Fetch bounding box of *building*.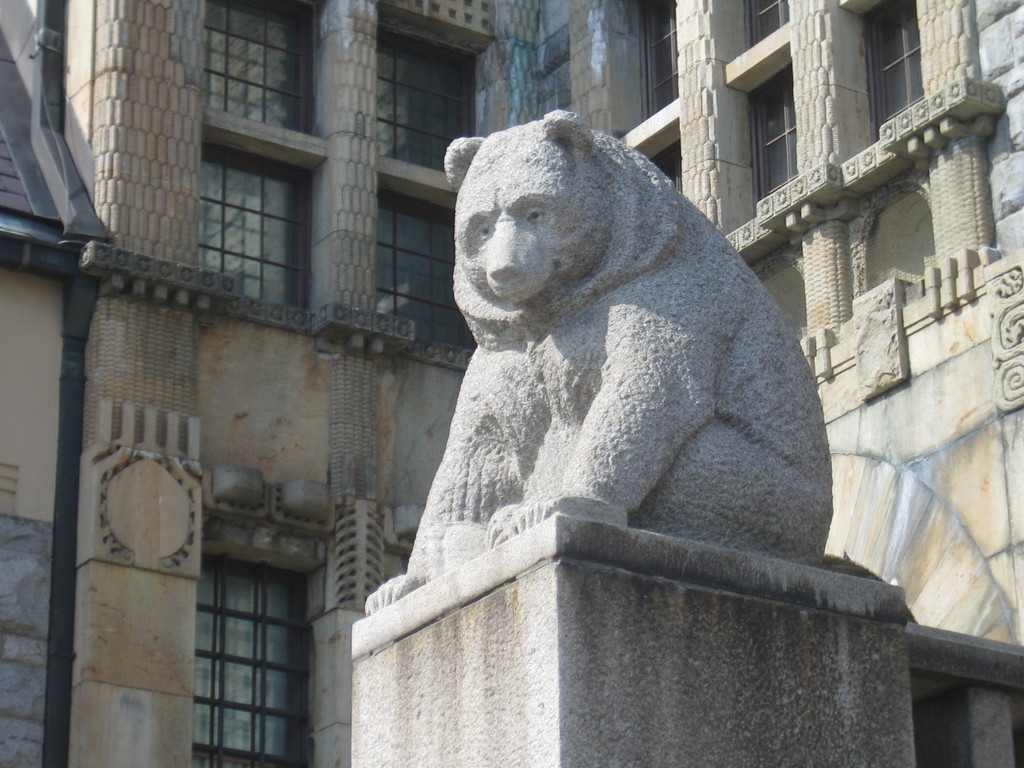
Bbox: (left=0, top=0, right=1023, bottom=767).
